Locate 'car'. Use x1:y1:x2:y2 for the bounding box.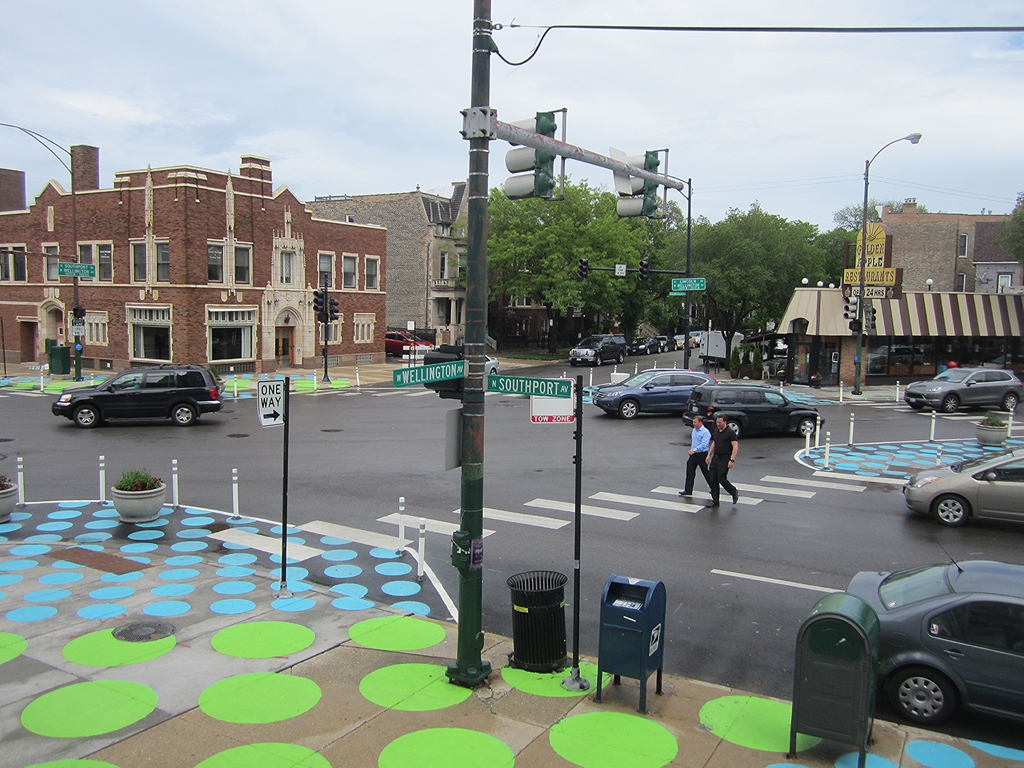
52:362:228:429.
